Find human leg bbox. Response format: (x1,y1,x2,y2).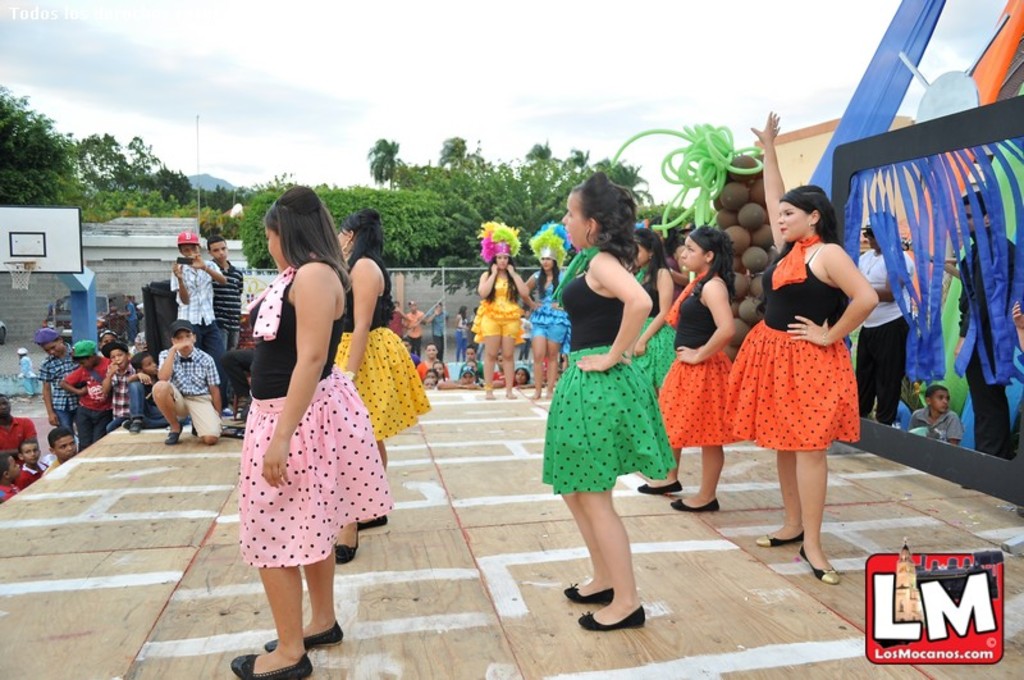
(531,325,545,398).
